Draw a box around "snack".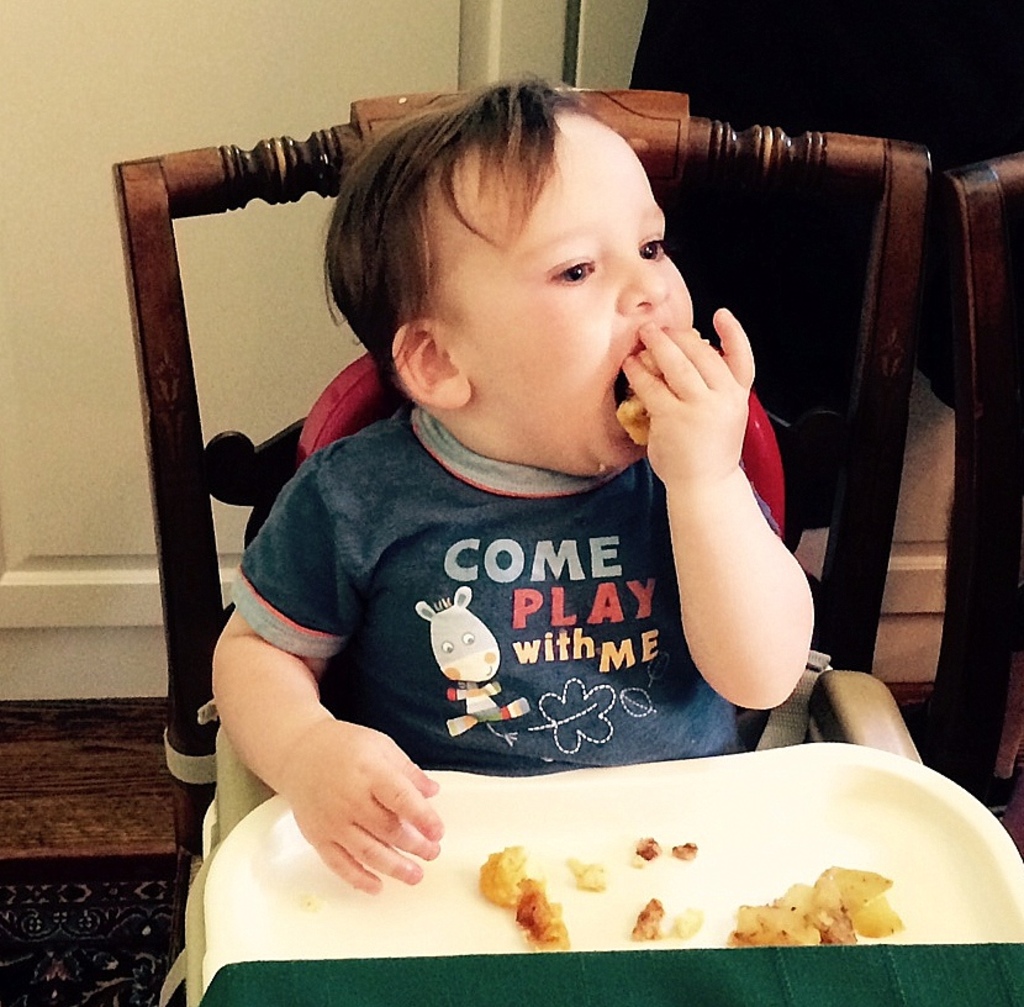
pyautogui.locateOnScreen(675, 838, 700, 863).
